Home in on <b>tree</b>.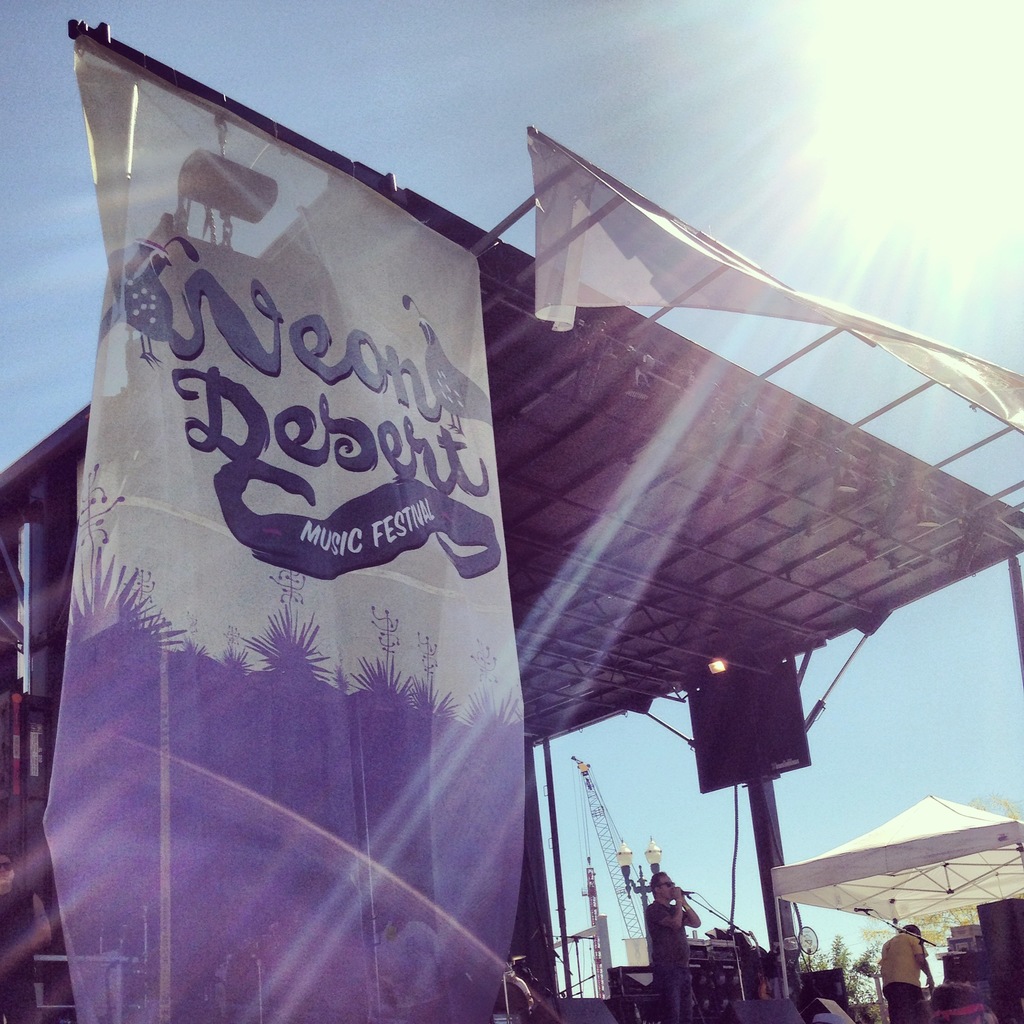
Homed in at 798 928 887 1023.
